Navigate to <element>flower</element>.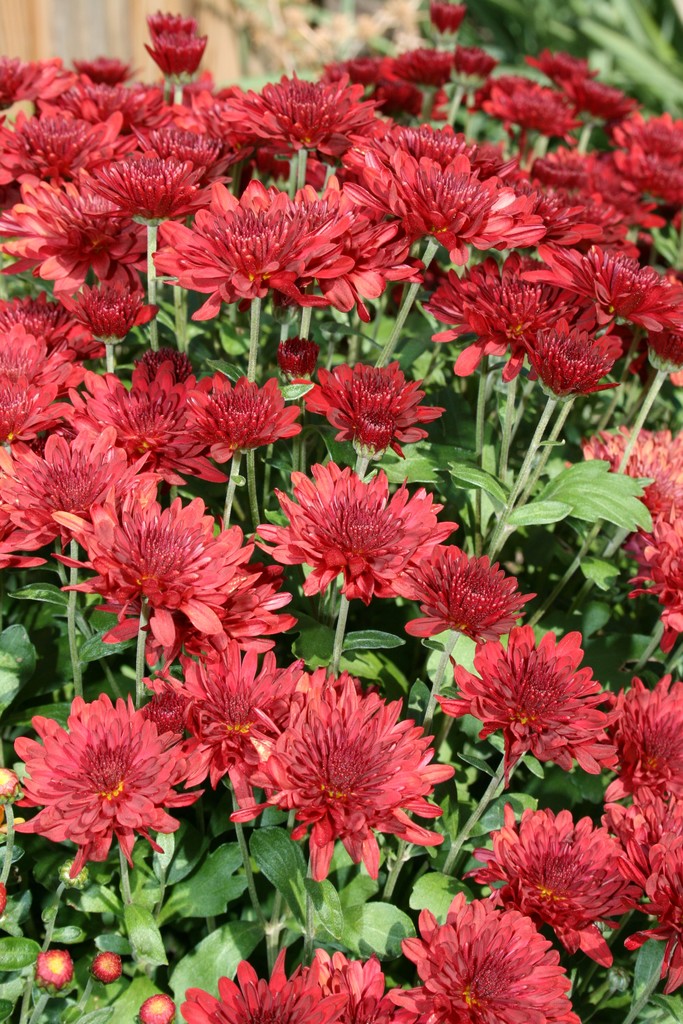
Navigation target: 0/324/79/445.
